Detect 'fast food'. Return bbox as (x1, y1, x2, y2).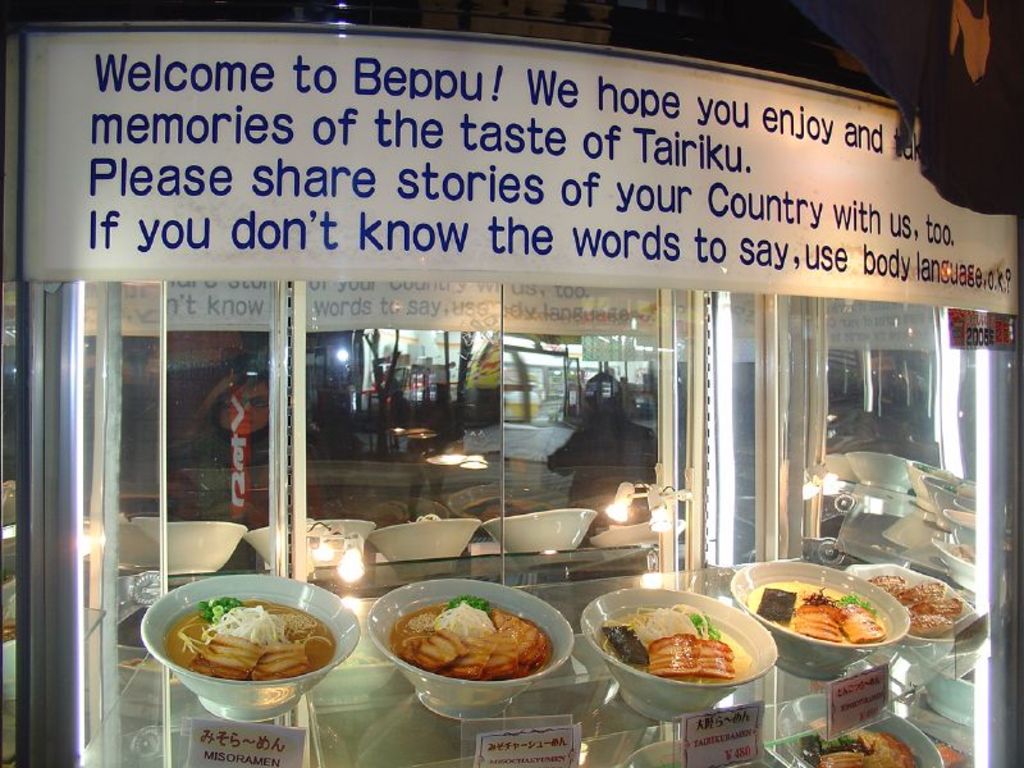
(399, 593, 559, 681).
